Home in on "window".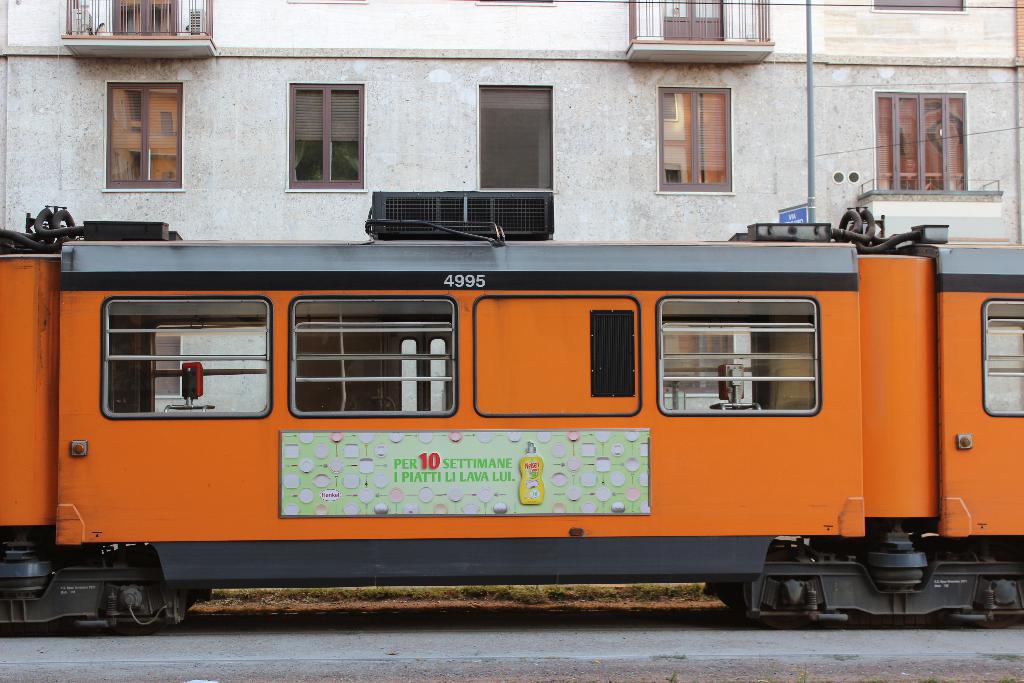
Homed in at [left=100, top=297, right=271, bottom=419].
